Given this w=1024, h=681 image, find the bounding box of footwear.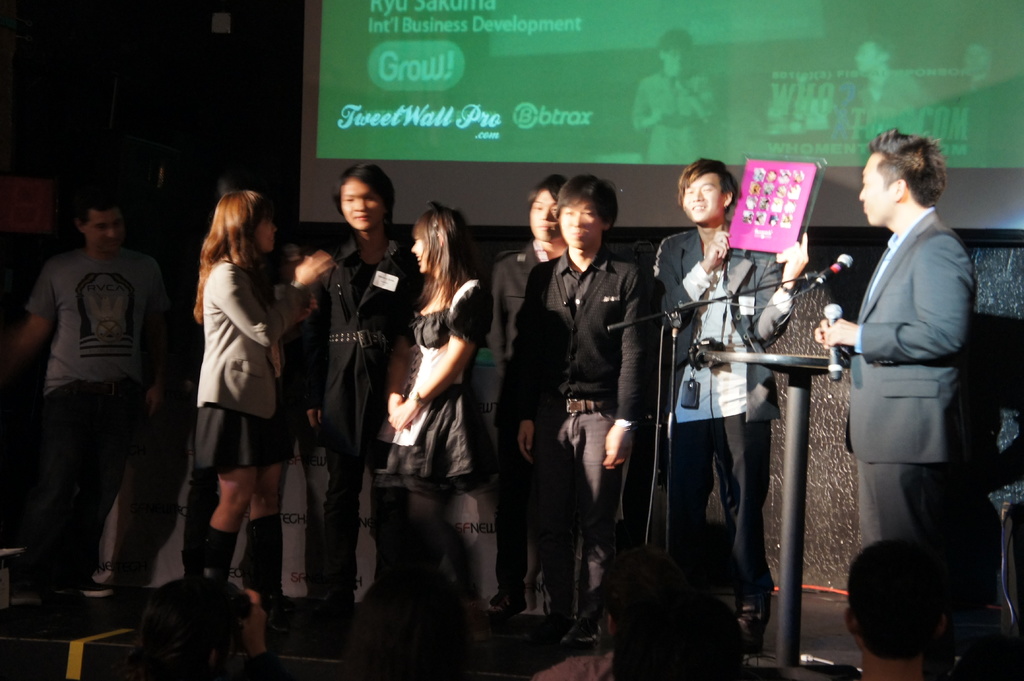
bbox(488, 579, 532, 616).
